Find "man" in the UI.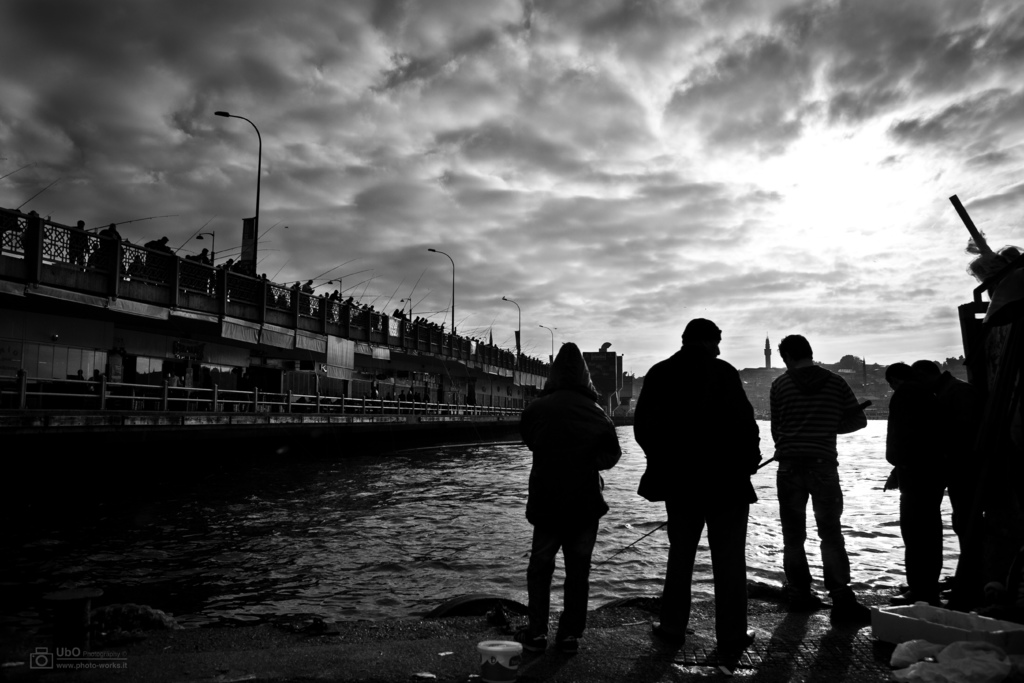
UI element at [left=879, top=365, right=947, bottom=607].
